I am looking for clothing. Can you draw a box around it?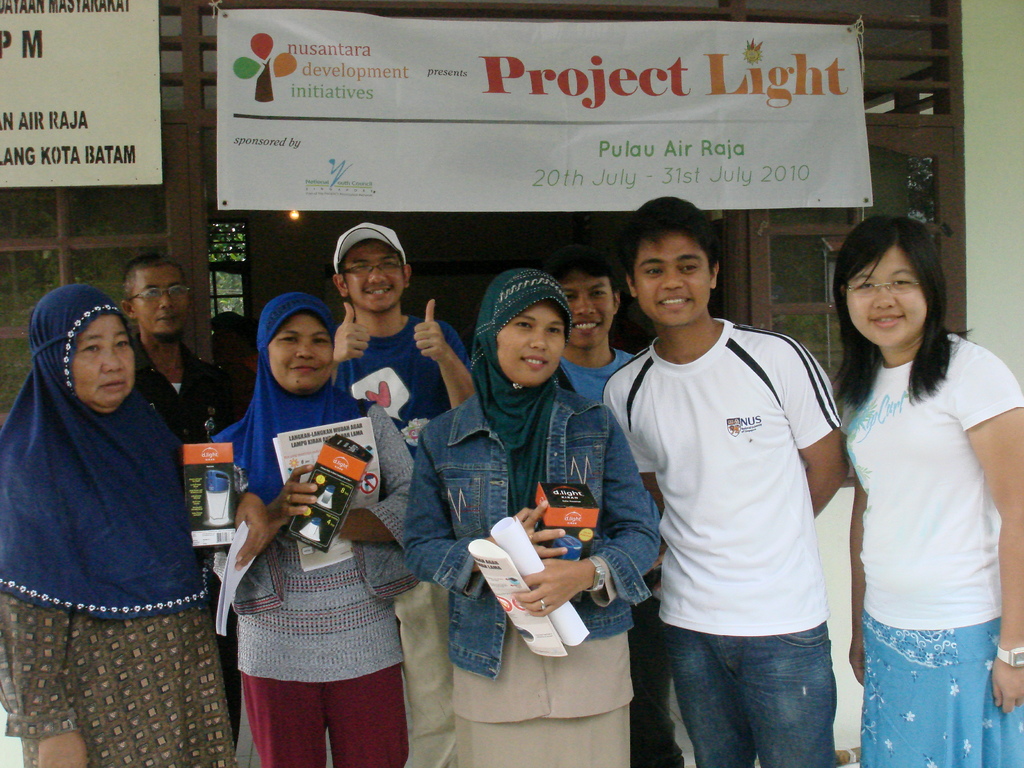
Sure, the bounding box is box=[845, 330, 1023, 632].
